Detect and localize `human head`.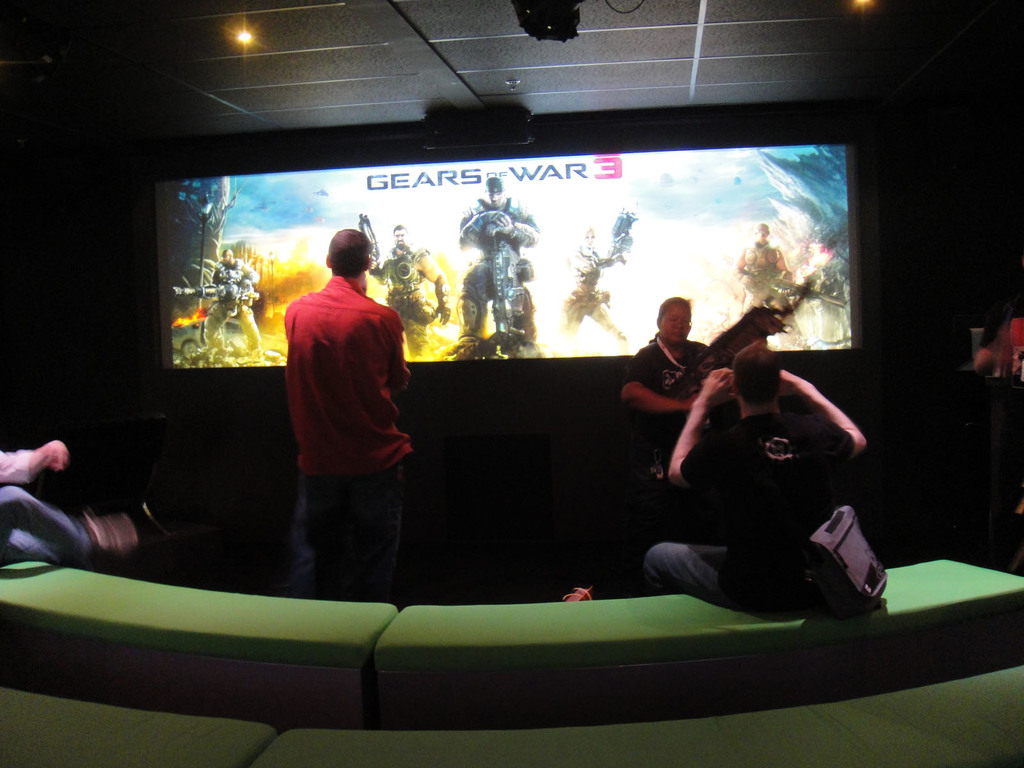
Localized at Rect(584, 225, 594, 246).
